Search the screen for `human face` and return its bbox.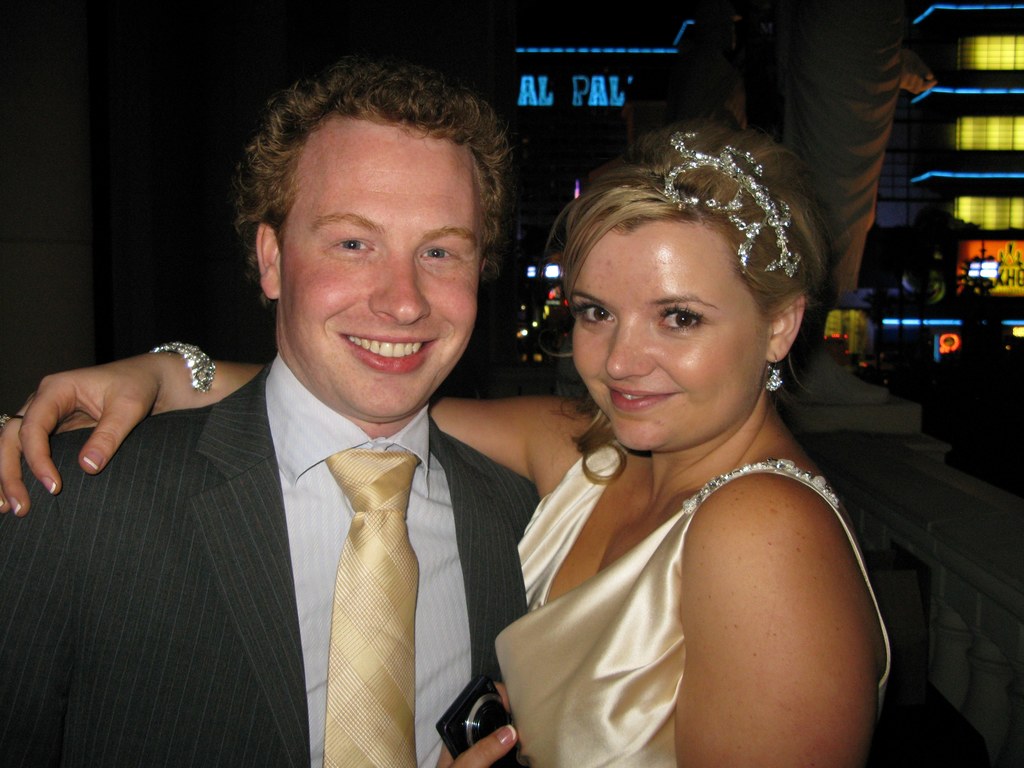
Found: Rect(572, 219, 769, 451).
